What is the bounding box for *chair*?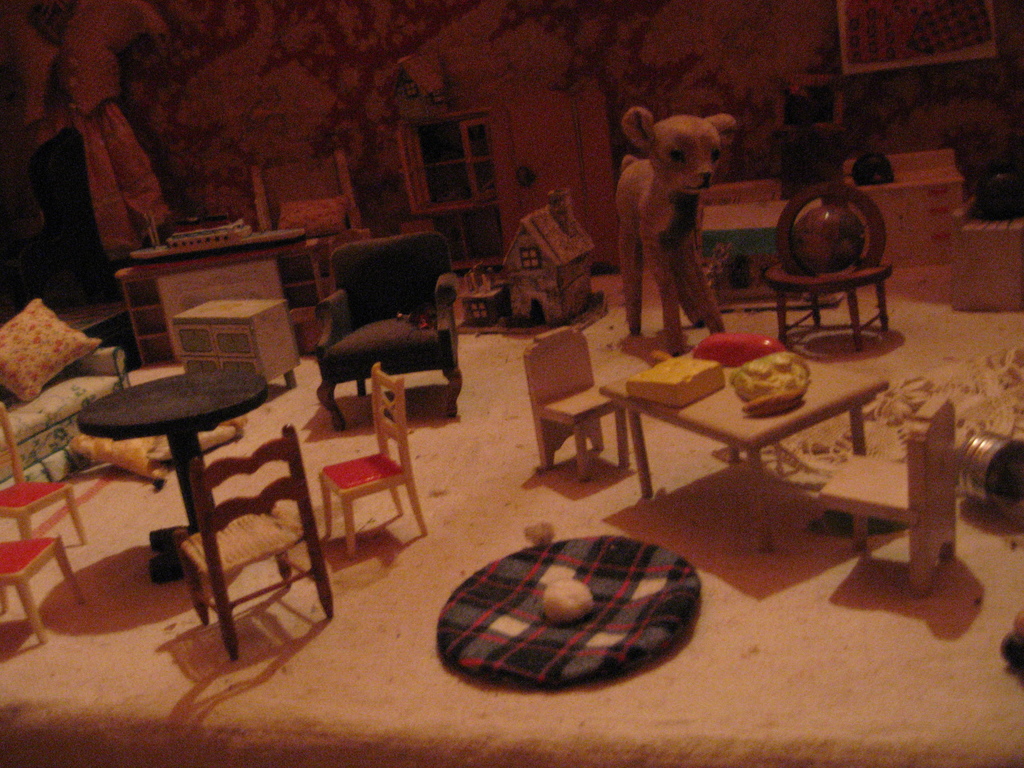
box=[520, 325, 630, 481].
